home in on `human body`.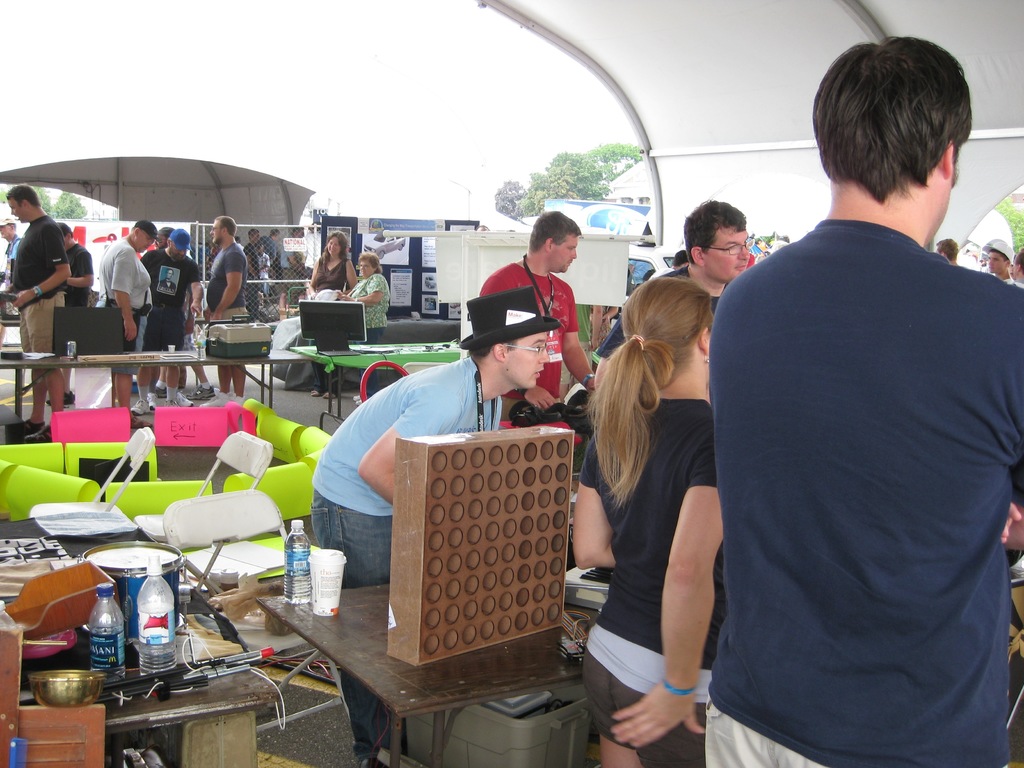
Homed in at 302,284,557,767.
